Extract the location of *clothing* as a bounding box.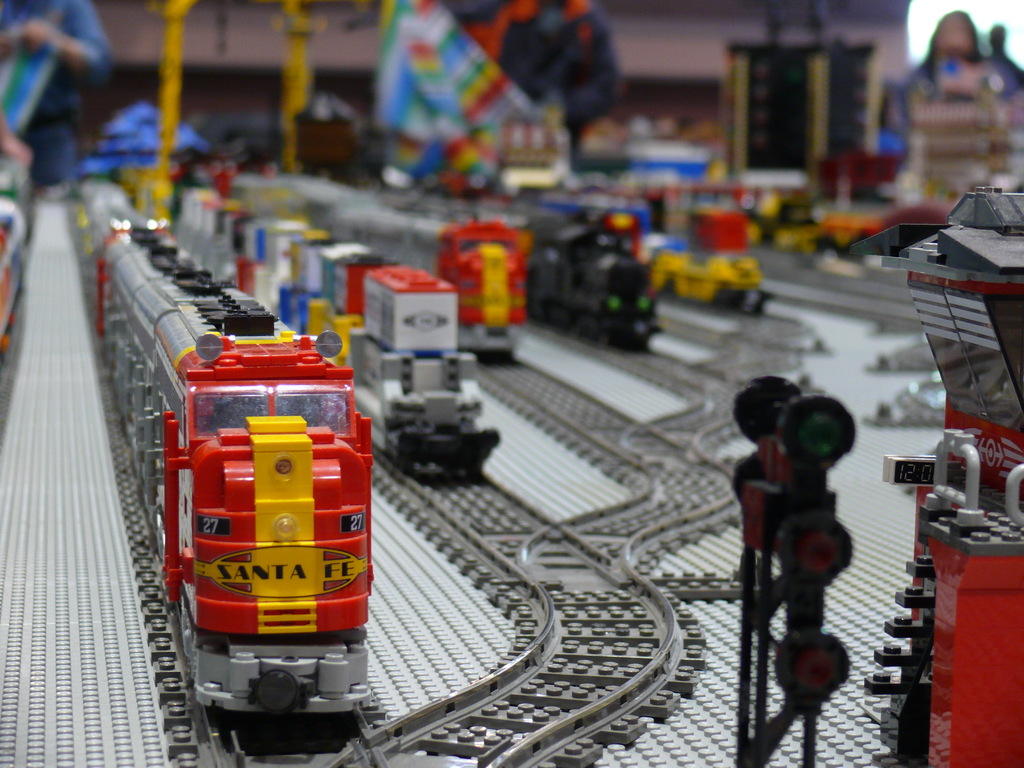
x1=994, y1=54, x2=1023, y2=90.
